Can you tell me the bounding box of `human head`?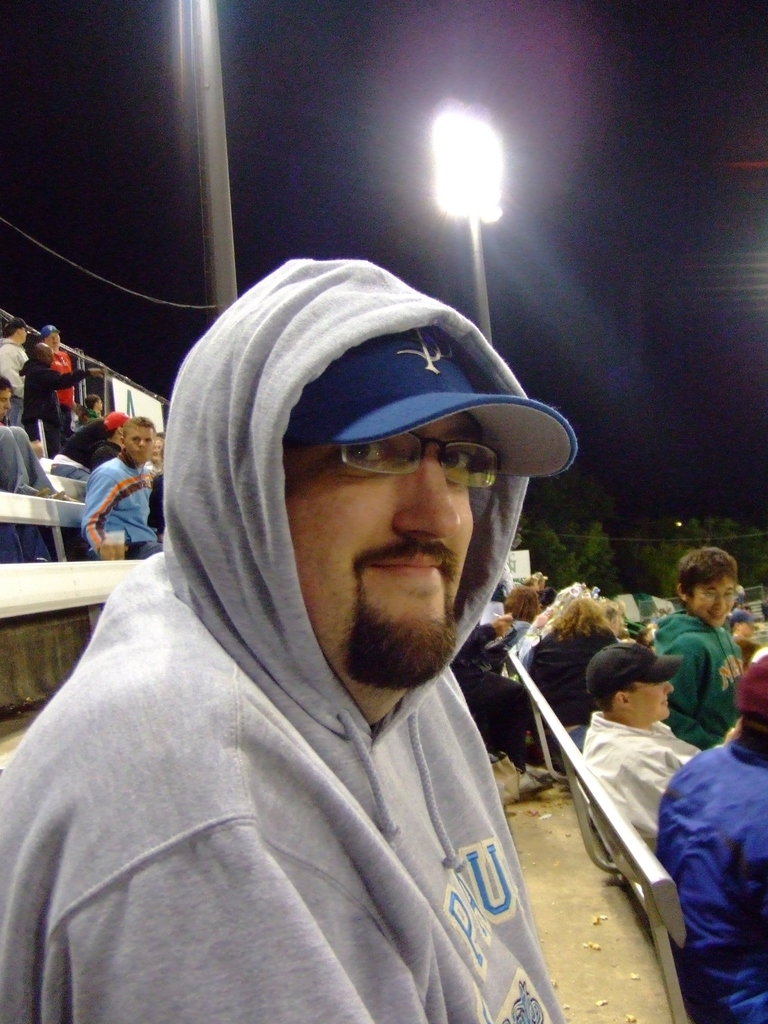
[x1=585, y1=641, x2=685, y2=731].
